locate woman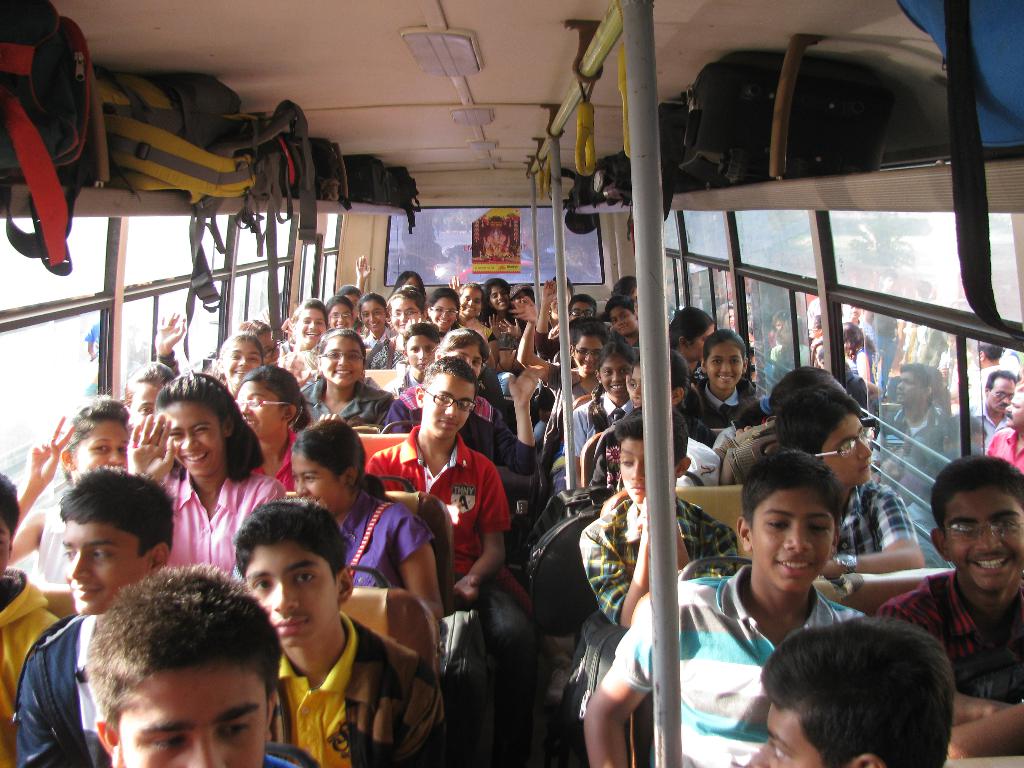
{"left": 509, "top": 292, "right": 610, "bottom": 480}
